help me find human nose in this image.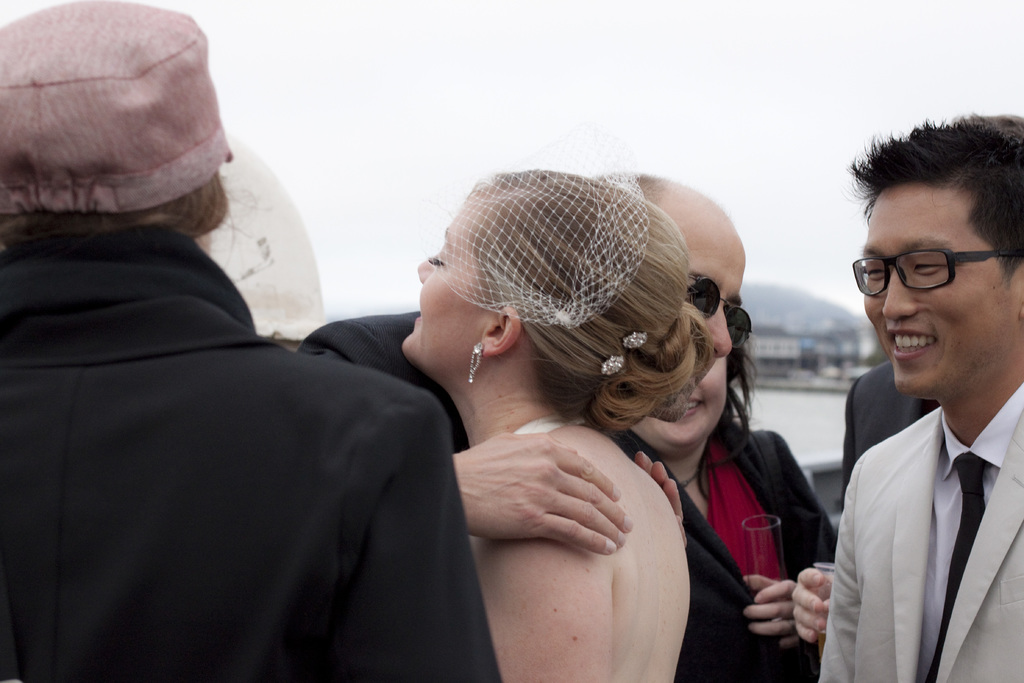
Found it: 413/251/439/283.
